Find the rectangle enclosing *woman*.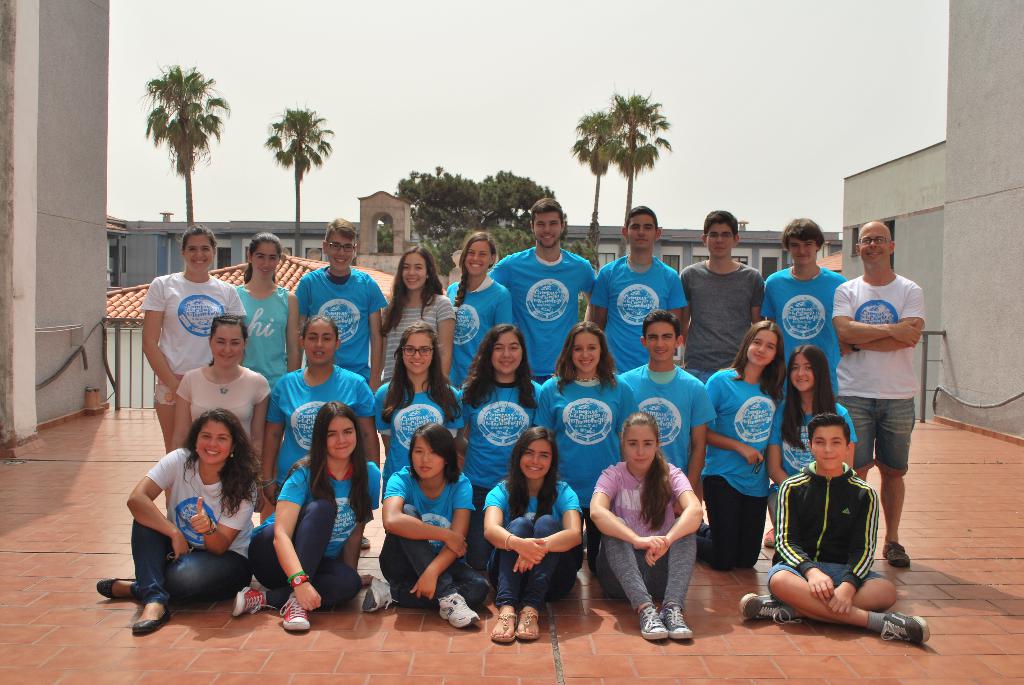
<bbox>92, 407, 267, 633</bbox>.
